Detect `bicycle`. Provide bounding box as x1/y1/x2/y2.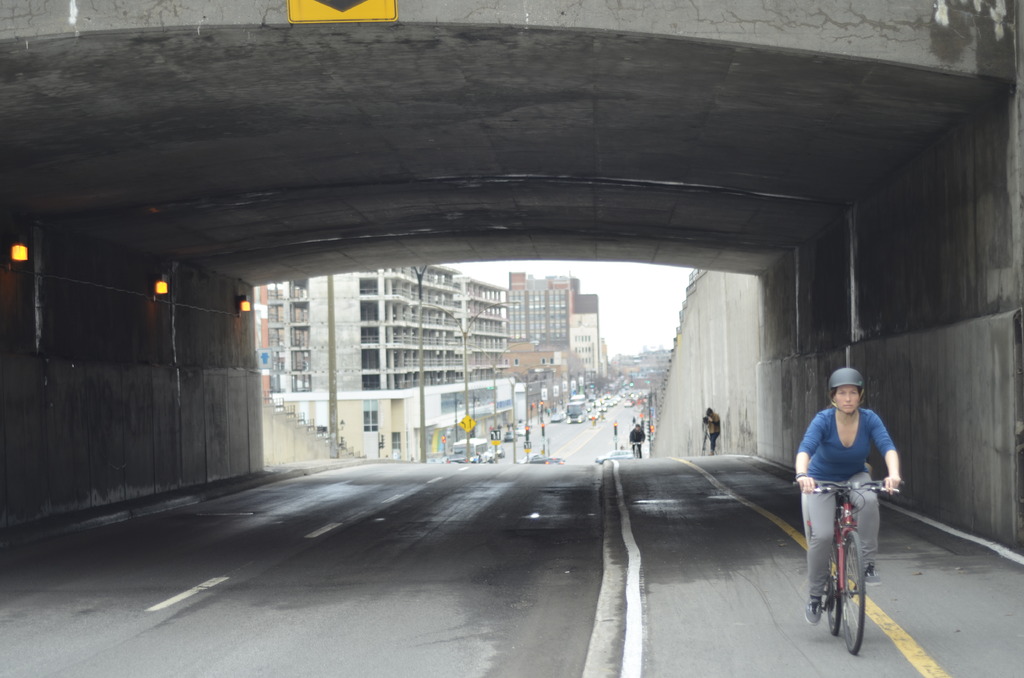
626/437/642/456.
